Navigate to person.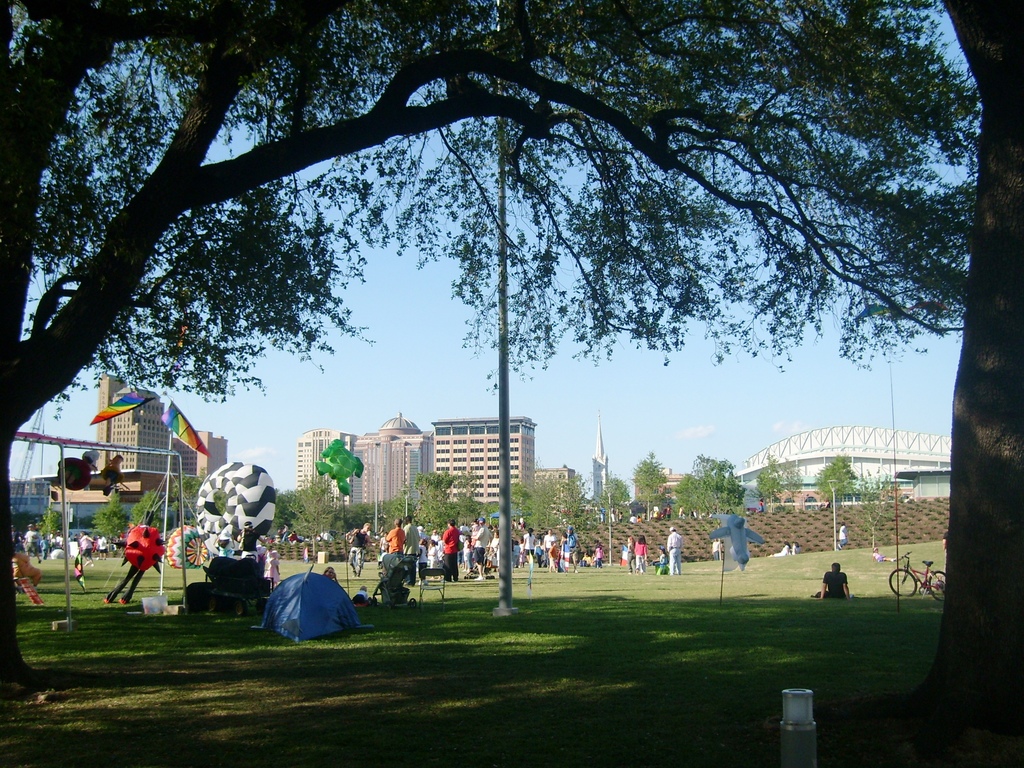
Navigation target: <box>353,584,371,607</box>.
